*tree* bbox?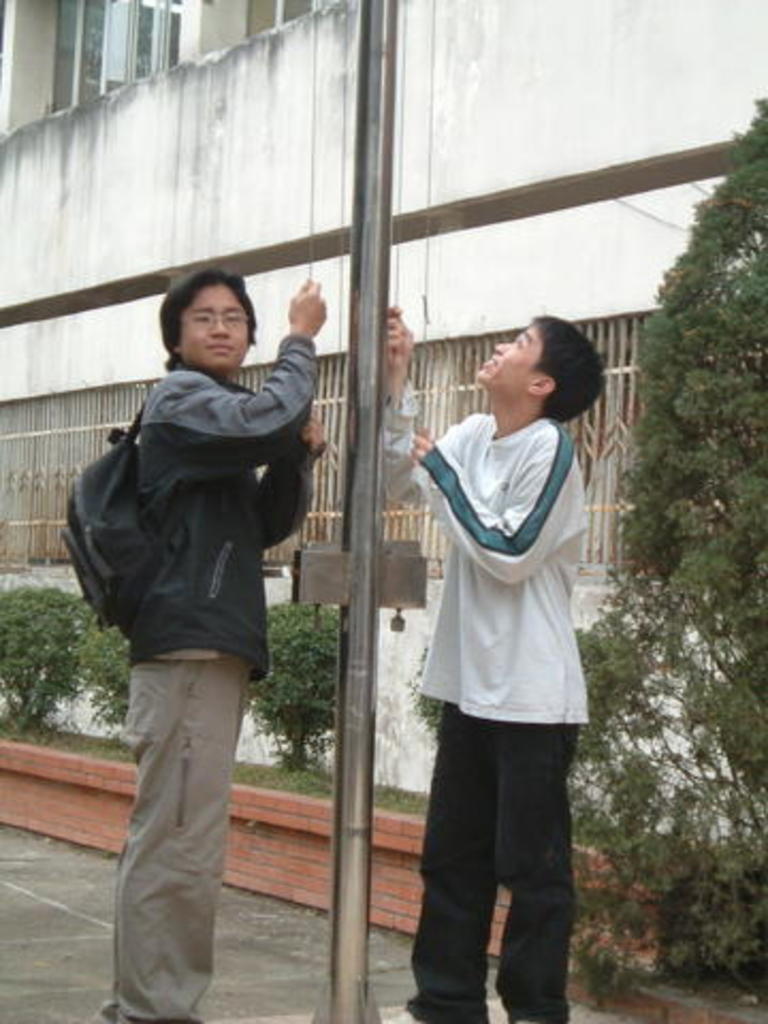
{"x1": 563, "y1": 96, "x2": 766, "y2": 1022}
